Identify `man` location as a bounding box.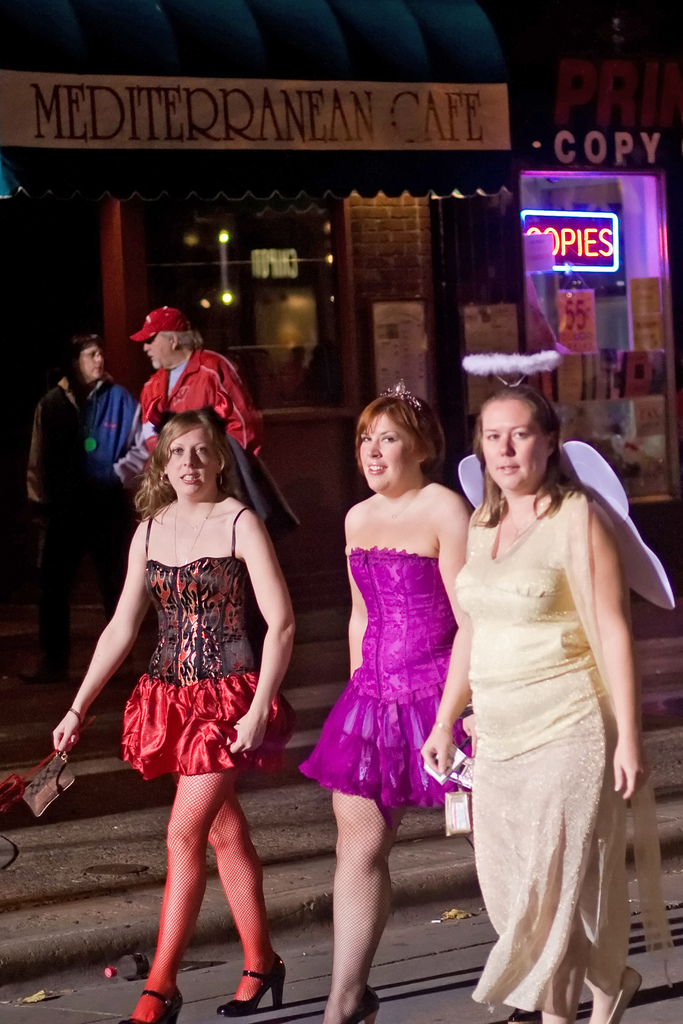
box=[15, 330, 130, 631].
